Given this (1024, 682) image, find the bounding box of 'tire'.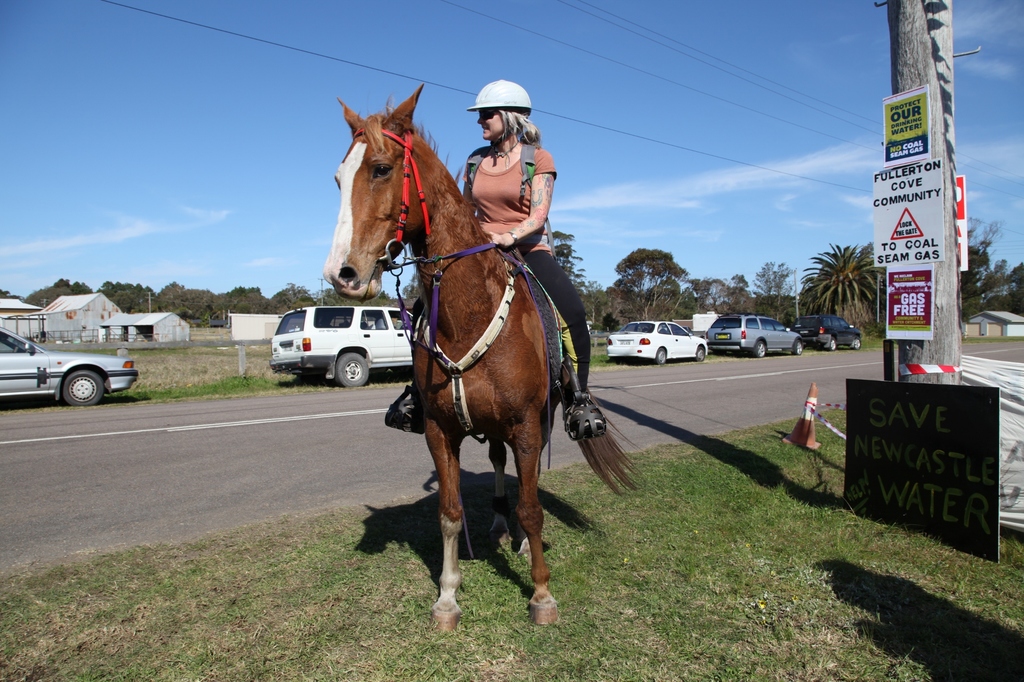
x1=62 y1=367 x2=102 y2=406.
